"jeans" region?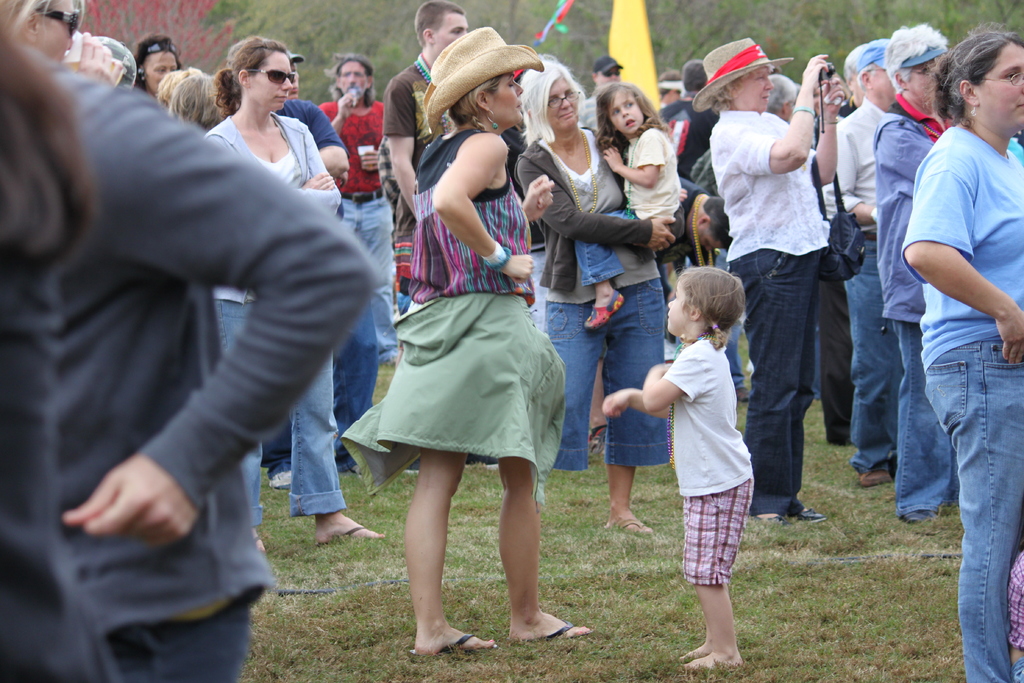
x1=835 y1=244 x2=916 y2=481
